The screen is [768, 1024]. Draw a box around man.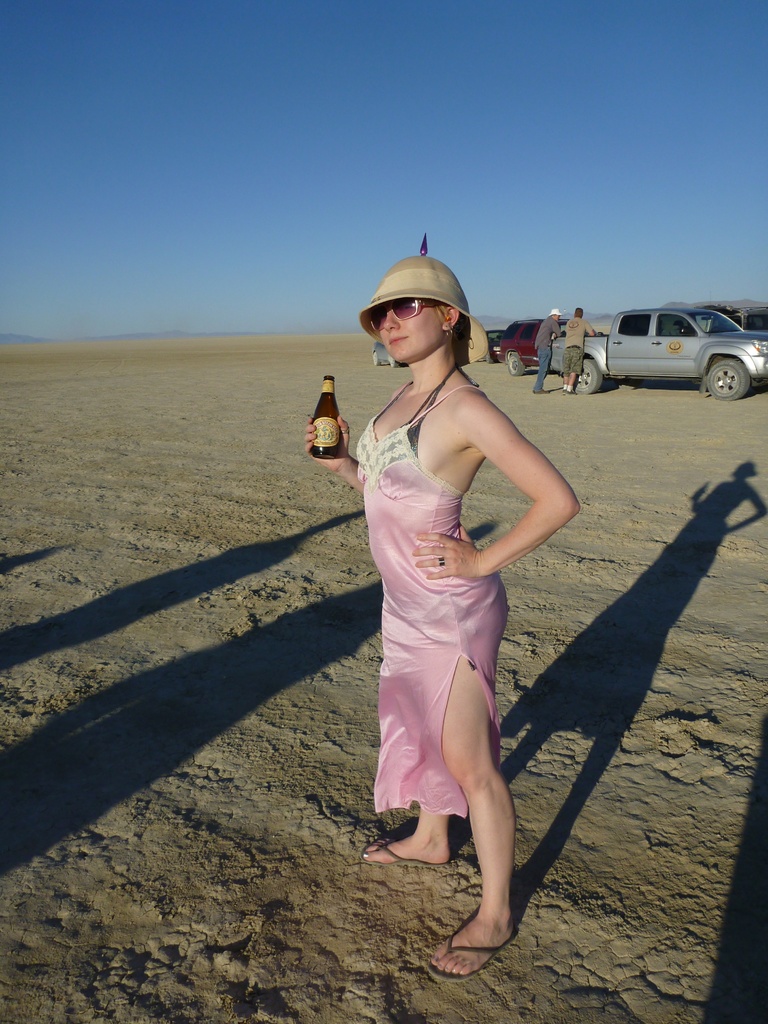
568 307 607 388.
